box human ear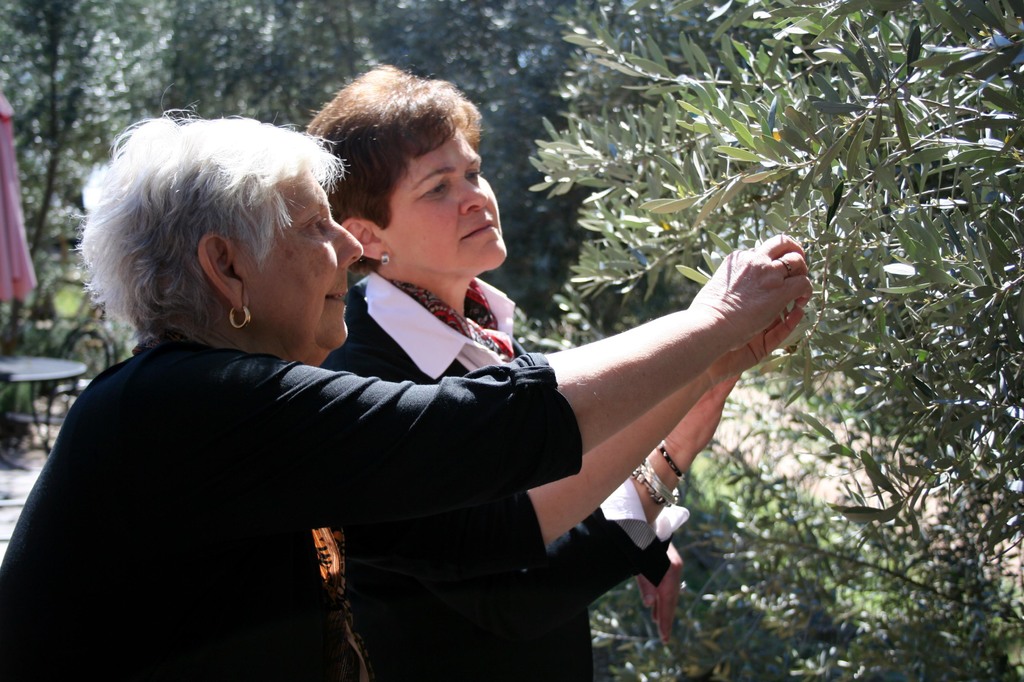
342/218/396/264
